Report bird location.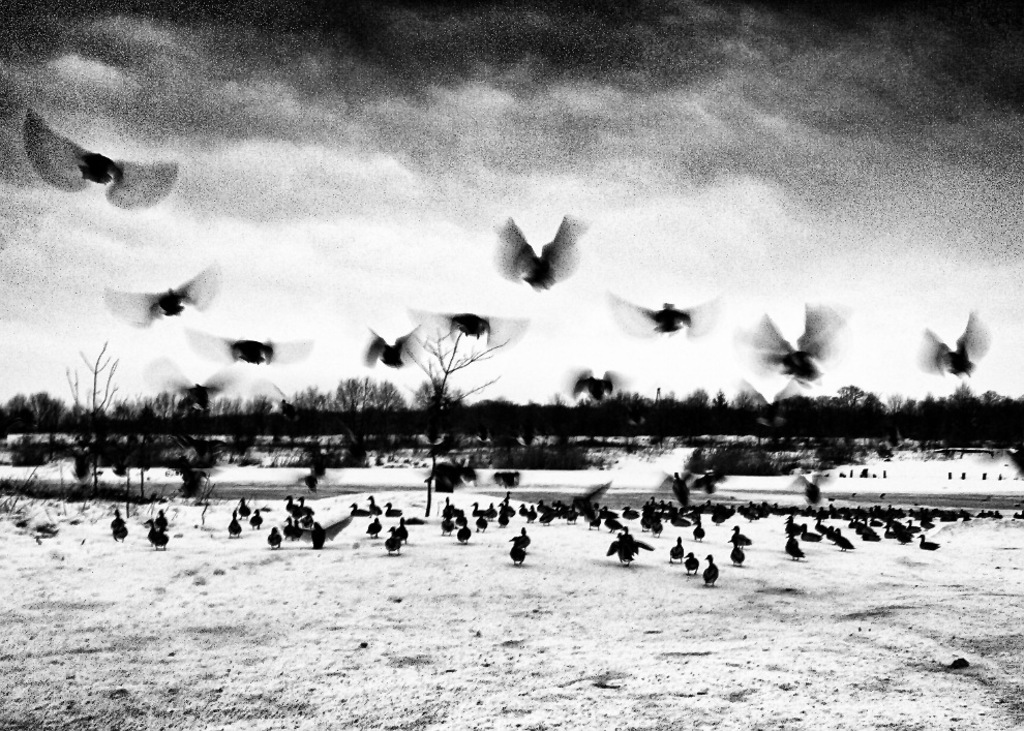
Report: locate(562, 359, 626, 405).
